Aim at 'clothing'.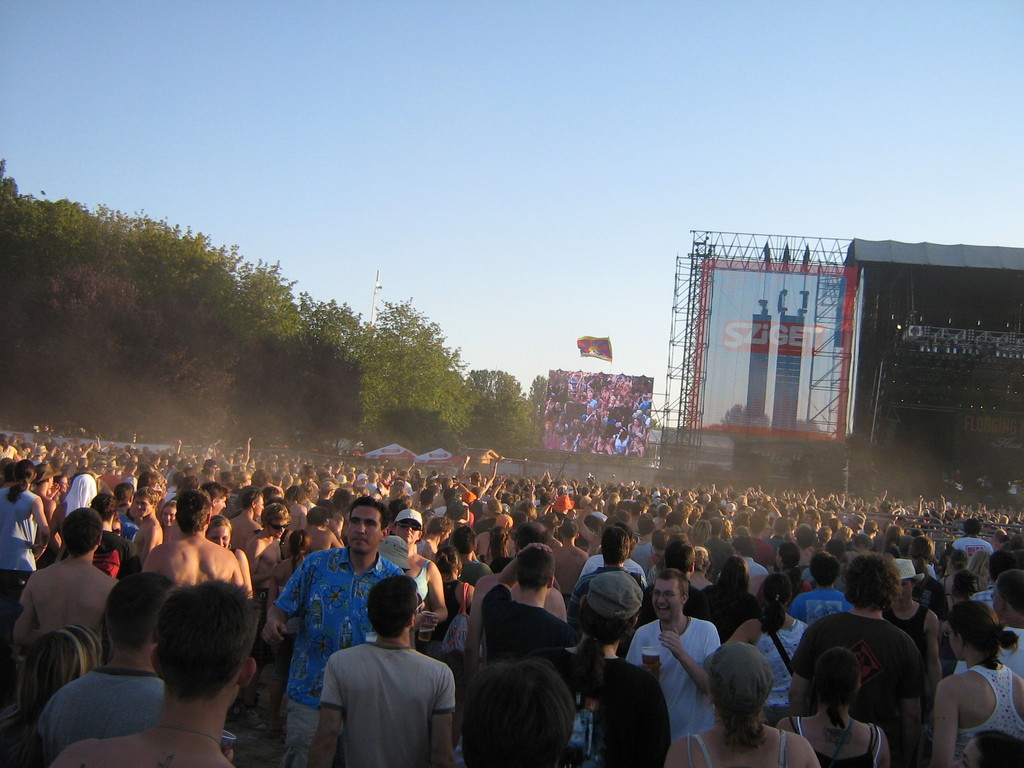
Aimed at pyautogui.locateOnScreen(393, 503, 426, 523).
